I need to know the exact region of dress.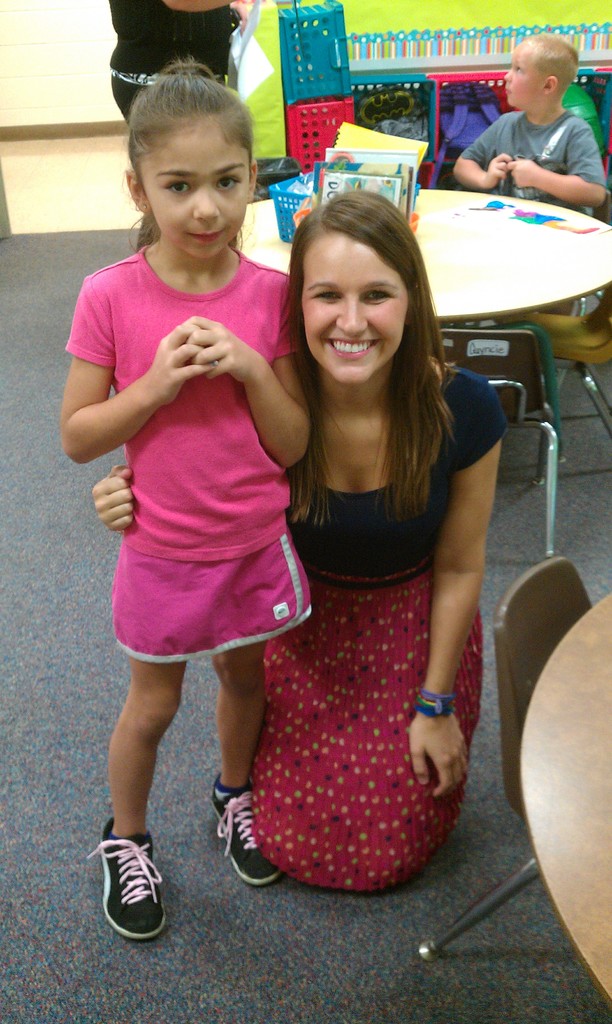
Region: region(242, 370, 492, 889).
